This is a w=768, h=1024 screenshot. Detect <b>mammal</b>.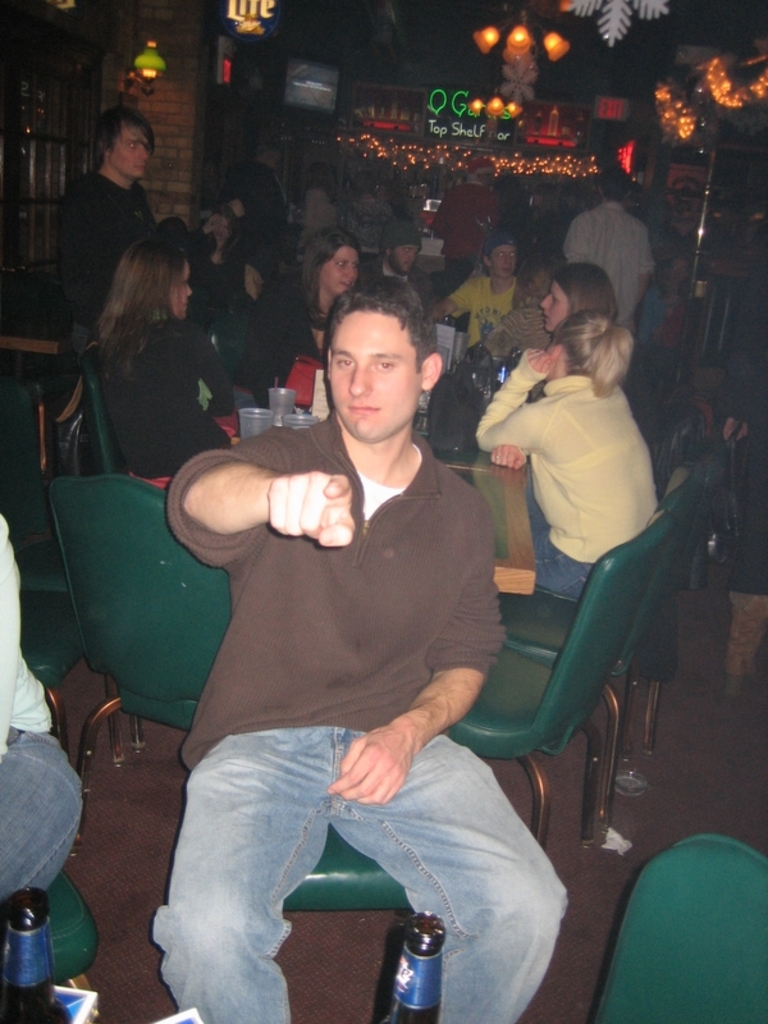
{"left": 116, "top": 248, "right": 538, "bottom": 960}.
